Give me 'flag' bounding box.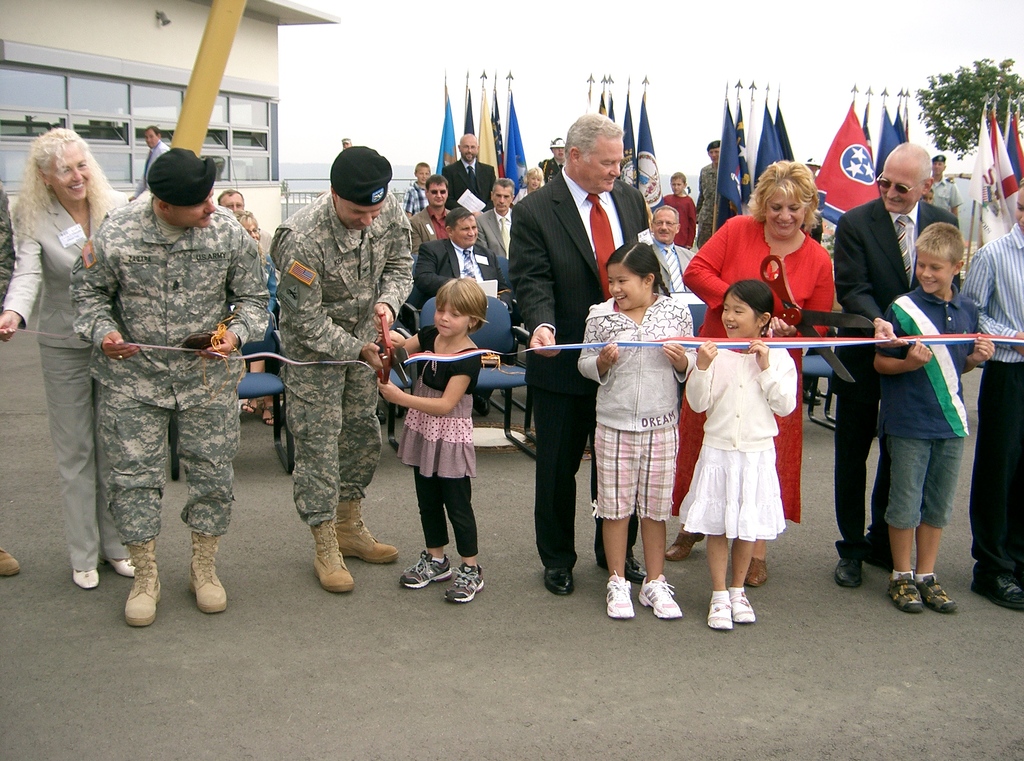
[left=598, top=93, right=608, bottom=115].
